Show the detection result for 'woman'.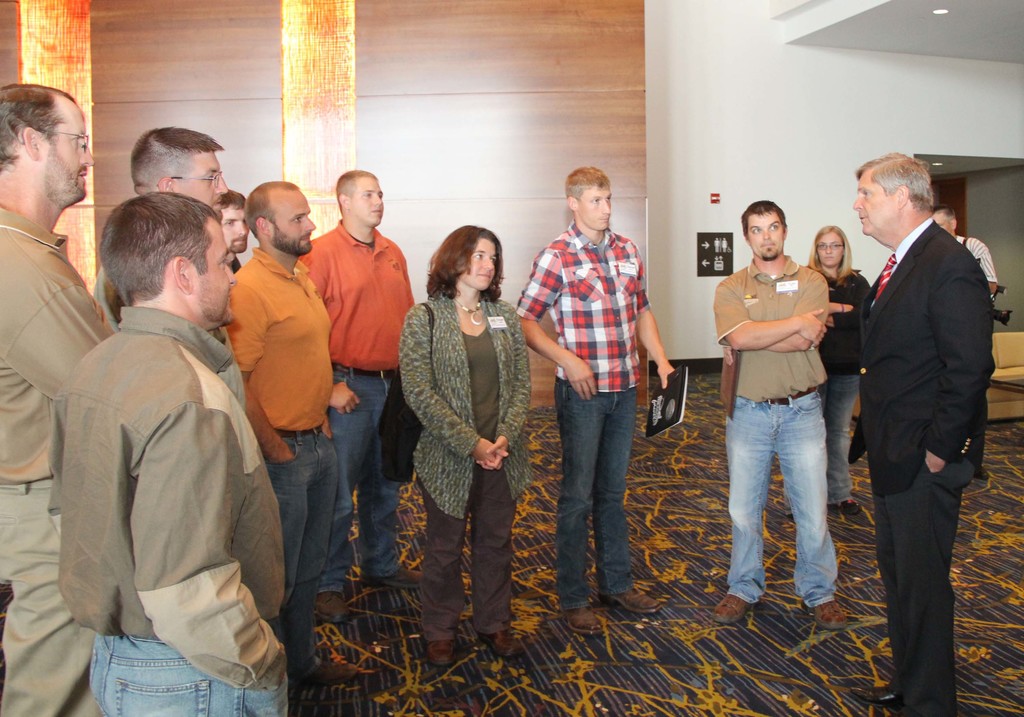
l=805, t=224, r=876, b=516.
